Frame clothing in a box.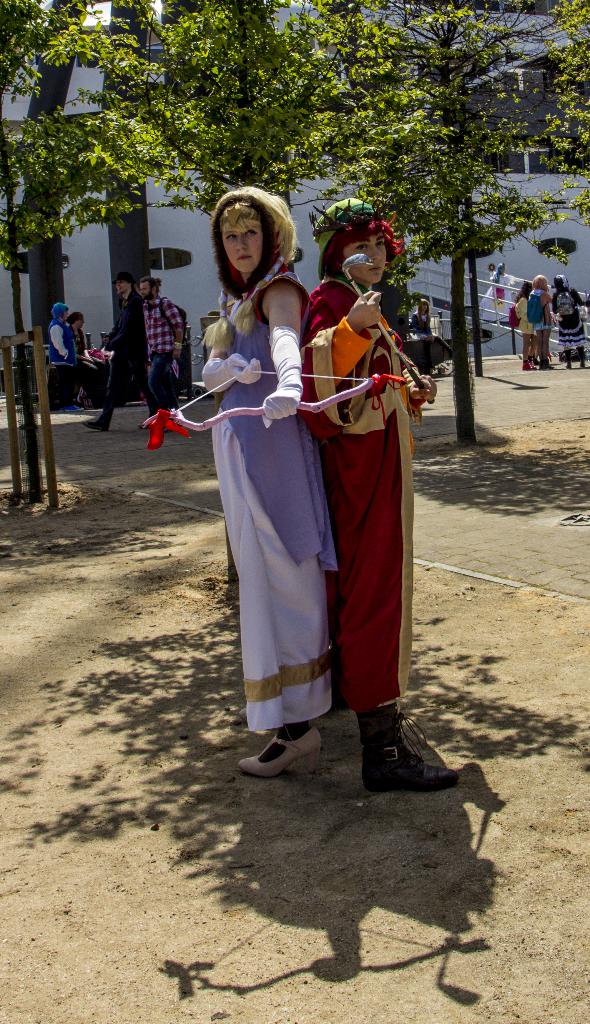
{"x1": 525, "y1": 286, "x2": 559, "y2": 369}.
